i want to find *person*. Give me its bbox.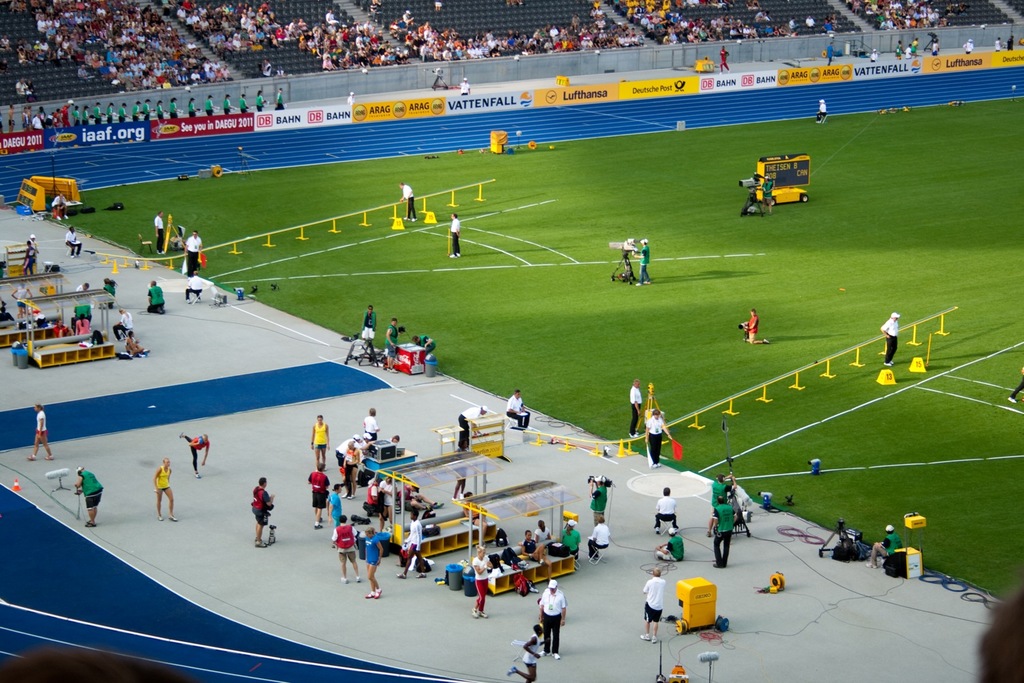
Rect(453, 403, 487, 454).
